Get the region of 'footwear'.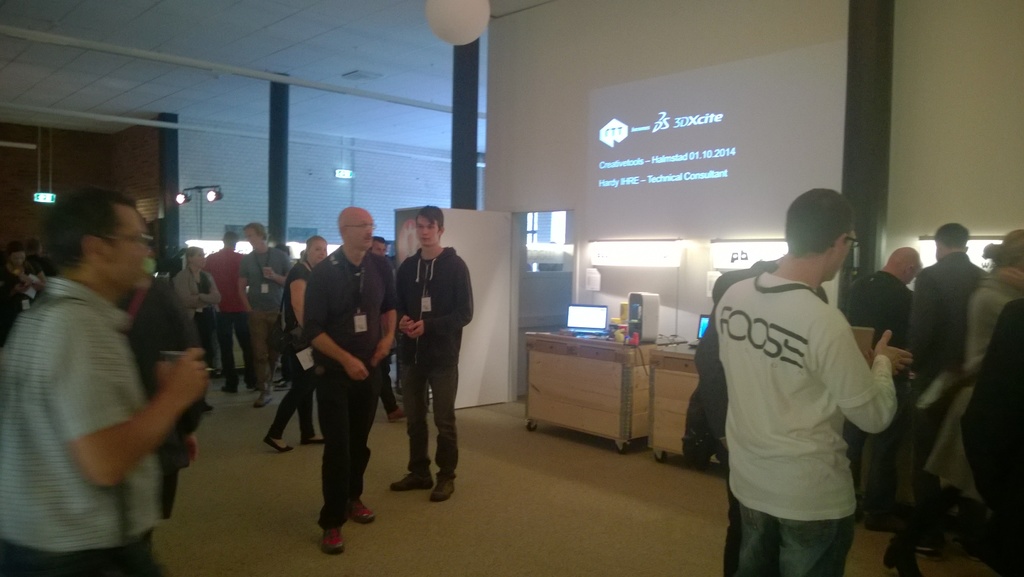
(left=391, top=472, right=428, bottom=485).
